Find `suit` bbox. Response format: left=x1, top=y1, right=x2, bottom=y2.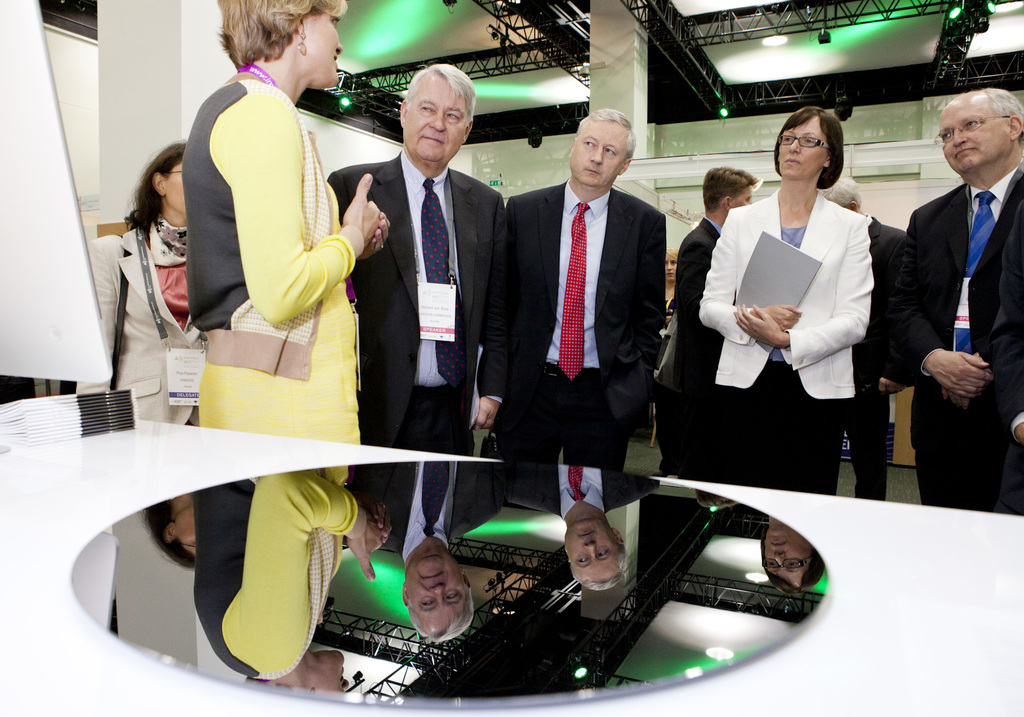
left=894, top=144, right=1010, bottom=523.
